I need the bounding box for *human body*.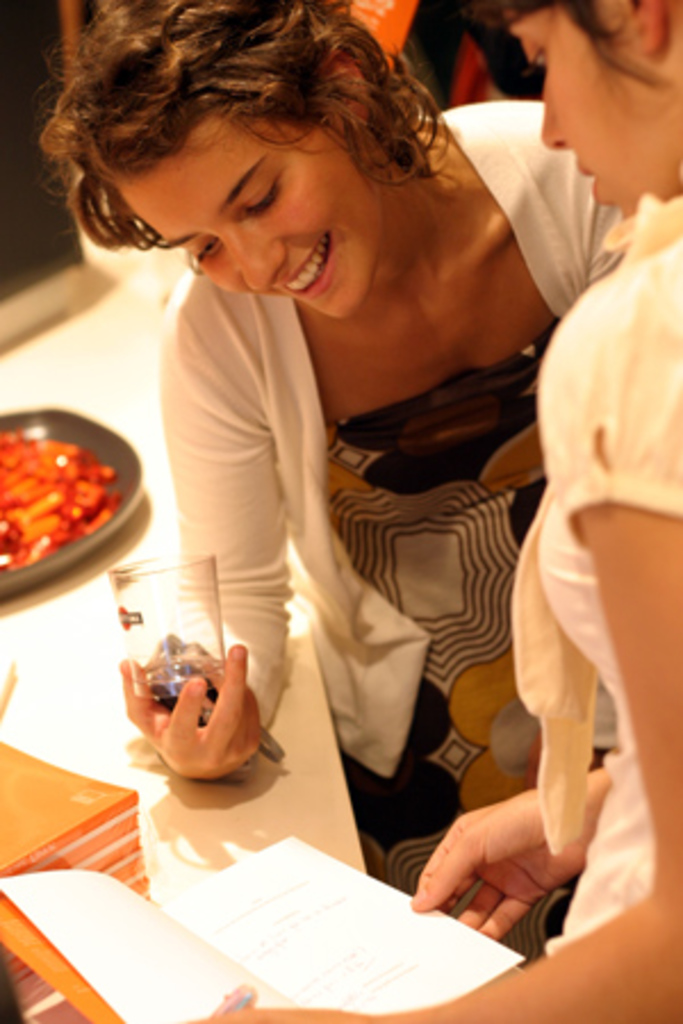
Here it is: <bbox>182, 0, 681, 1022</bbox>.
